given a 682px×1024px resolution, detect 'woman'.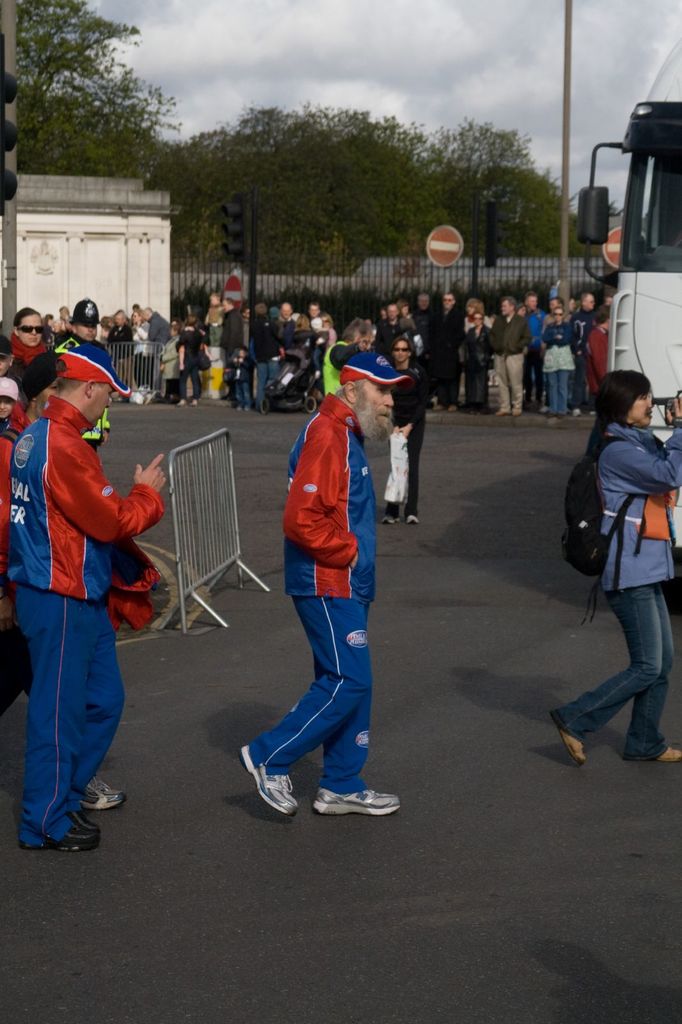
box(540, 306, 566, 411).
